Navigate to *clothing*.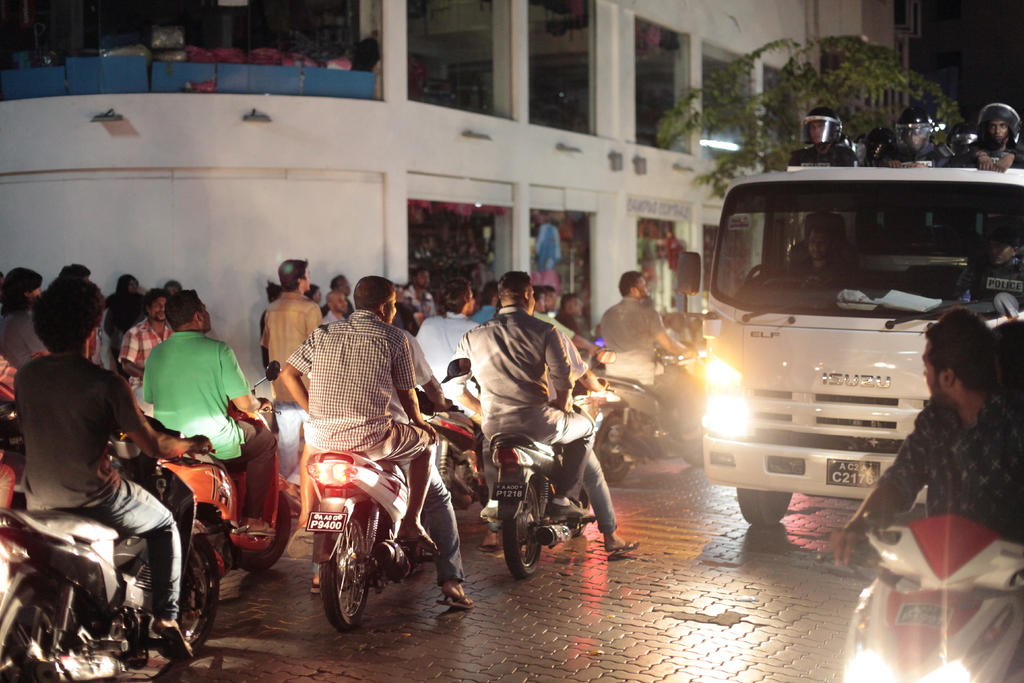
Navigation target: BBox(21, 352, 179, 628).
